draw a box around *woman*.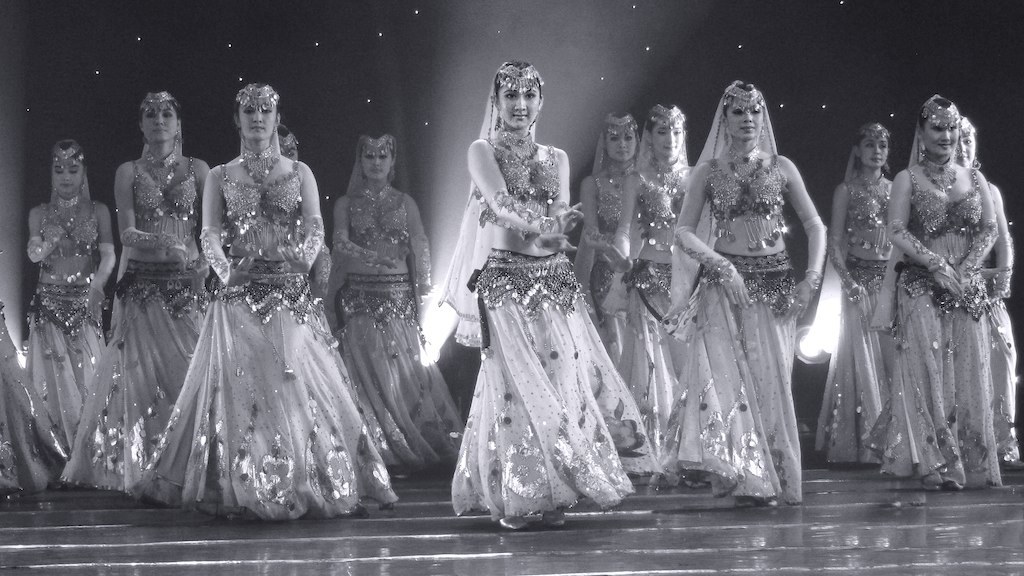
crop(633, 98, 703, 344).
